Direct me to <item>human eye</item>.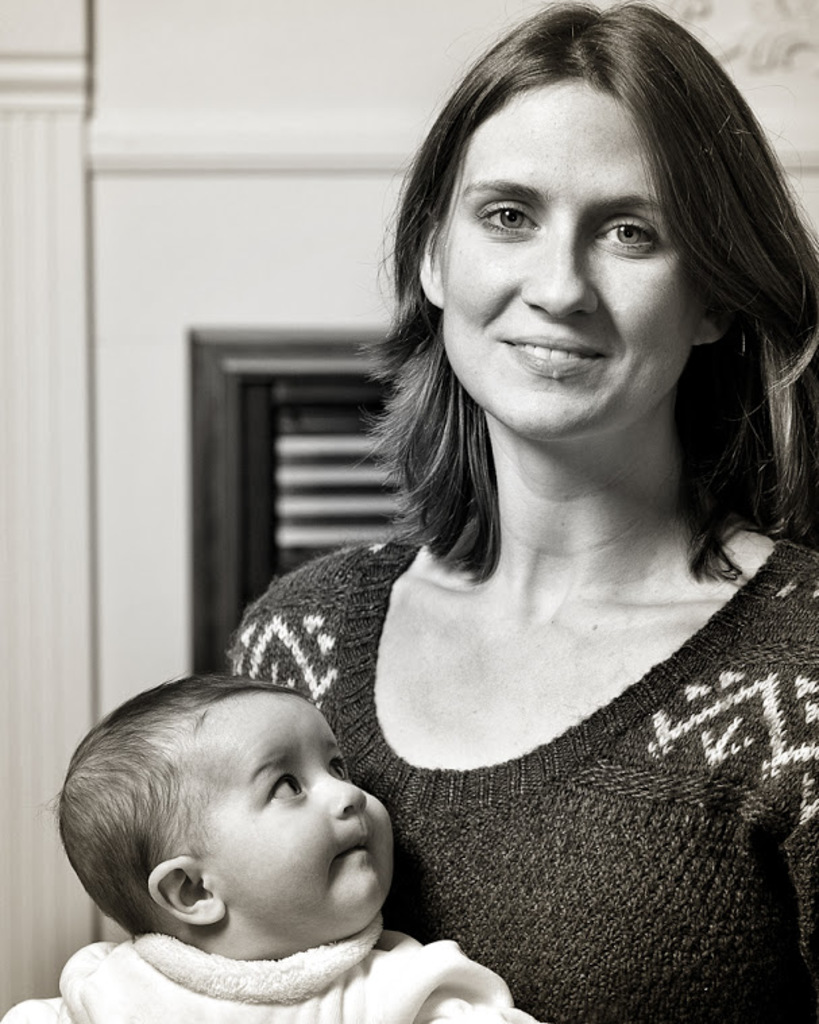
Direction: BBox(592, 213, 664, 255).
